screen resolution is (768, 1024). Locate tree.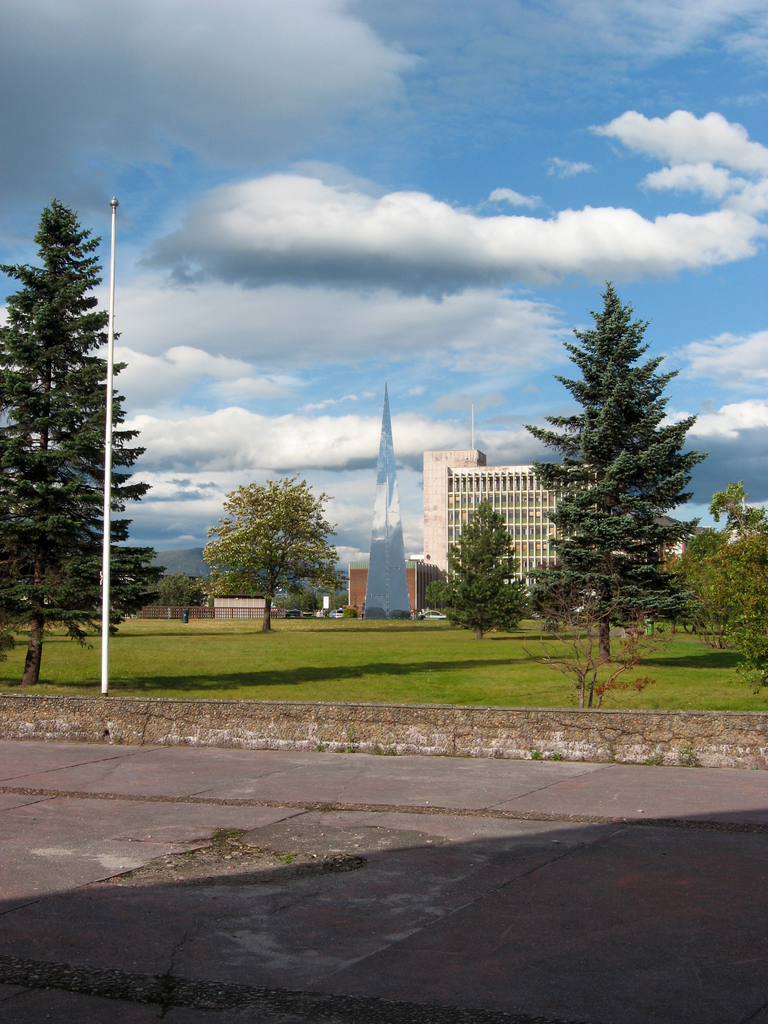
198 481 340 644.
